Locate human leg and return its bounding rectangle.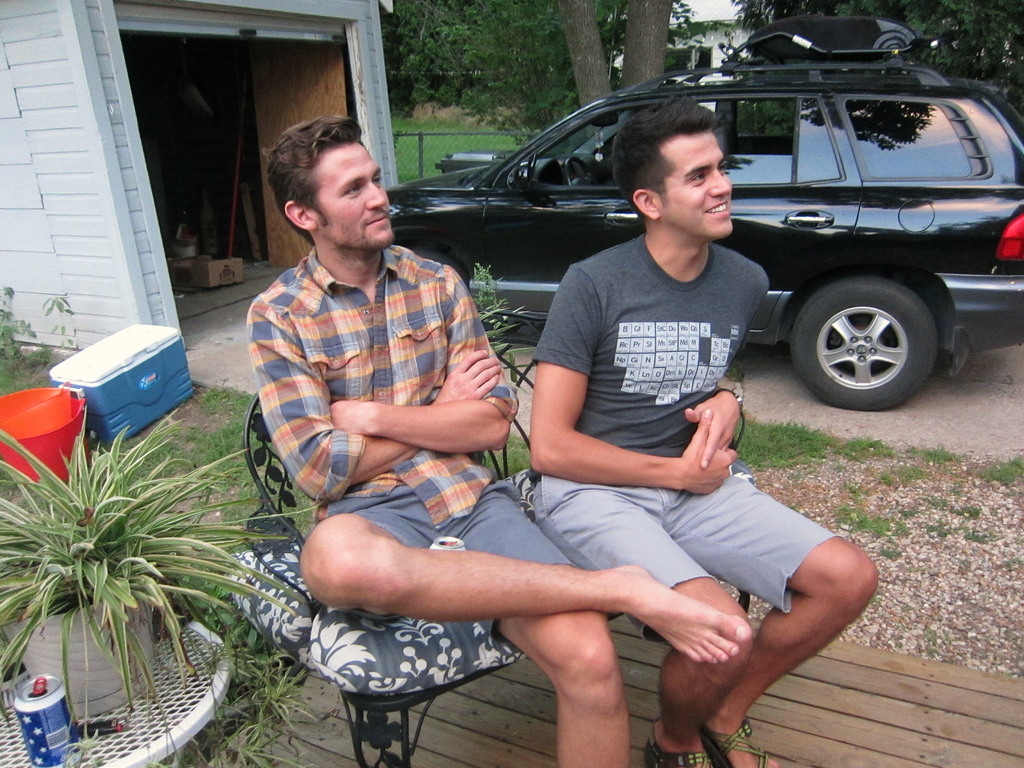
bbox(686, 477, 886, 765).
